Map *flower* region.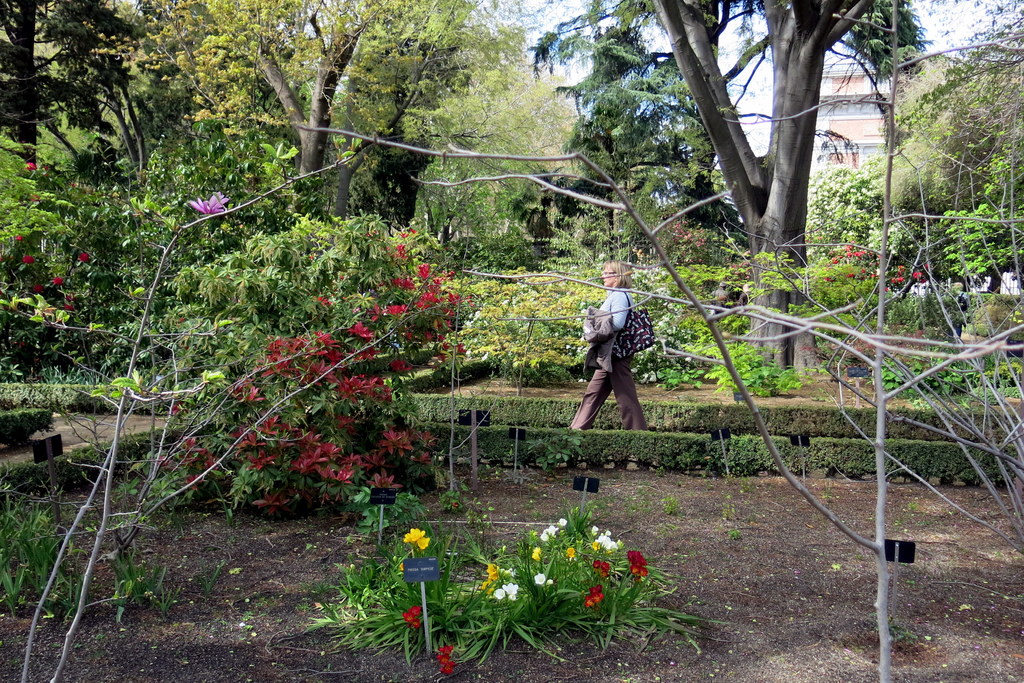
Mapped to Rect(25, 162, 34, 172).
